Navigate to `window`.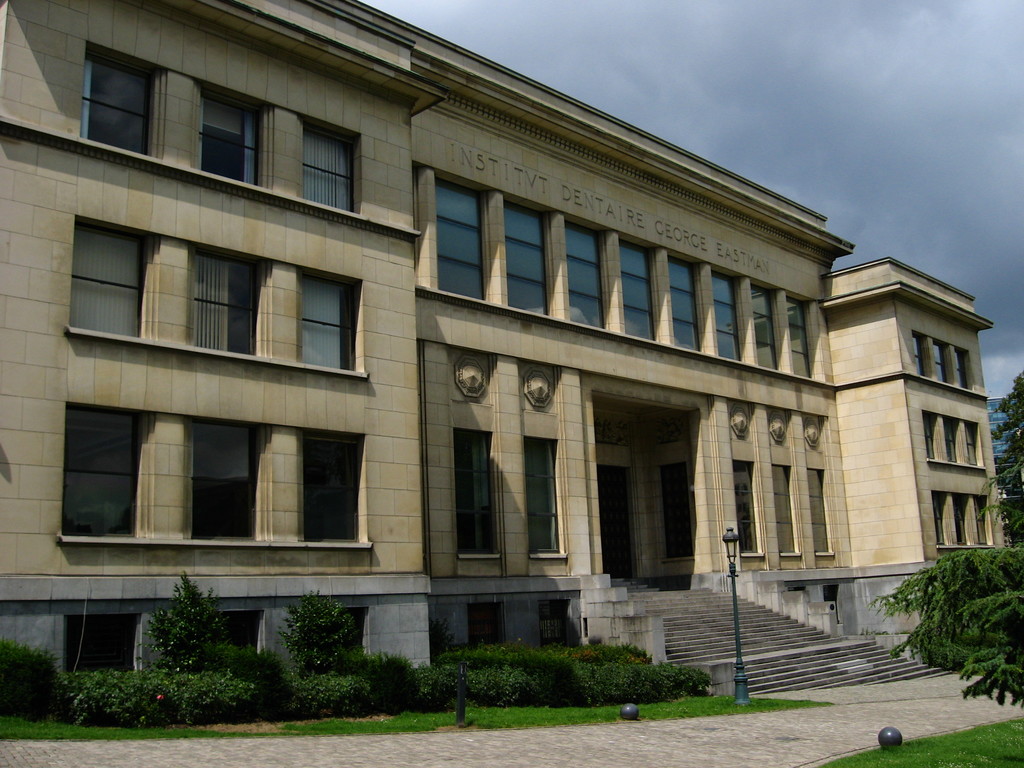
Navigation target: (x1=74, y1=214, x2=159, y2=339).
